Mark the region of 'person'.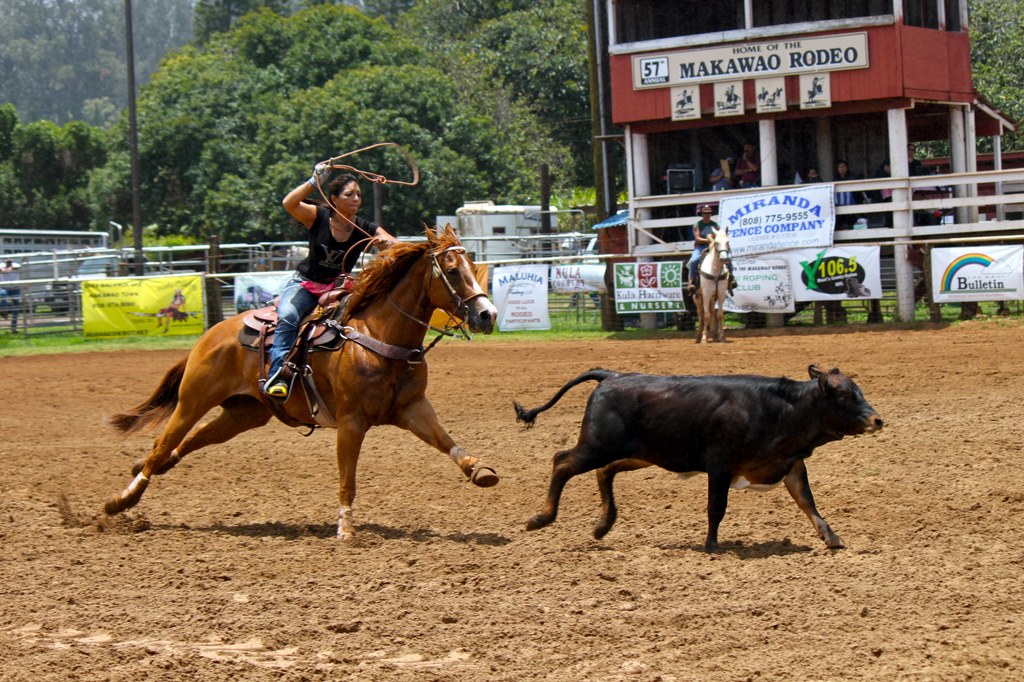
Region: 709/155/732/192.
